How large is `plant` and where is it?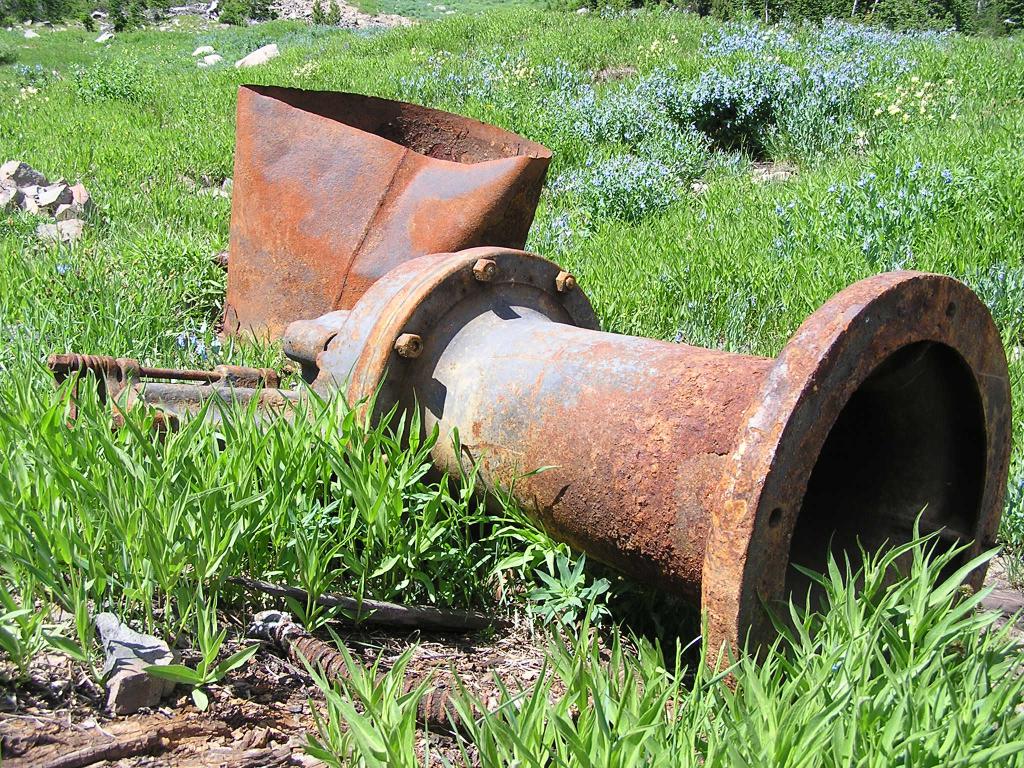
Bounding box: (x1=0, y1=582, x2=59, y2=672).
